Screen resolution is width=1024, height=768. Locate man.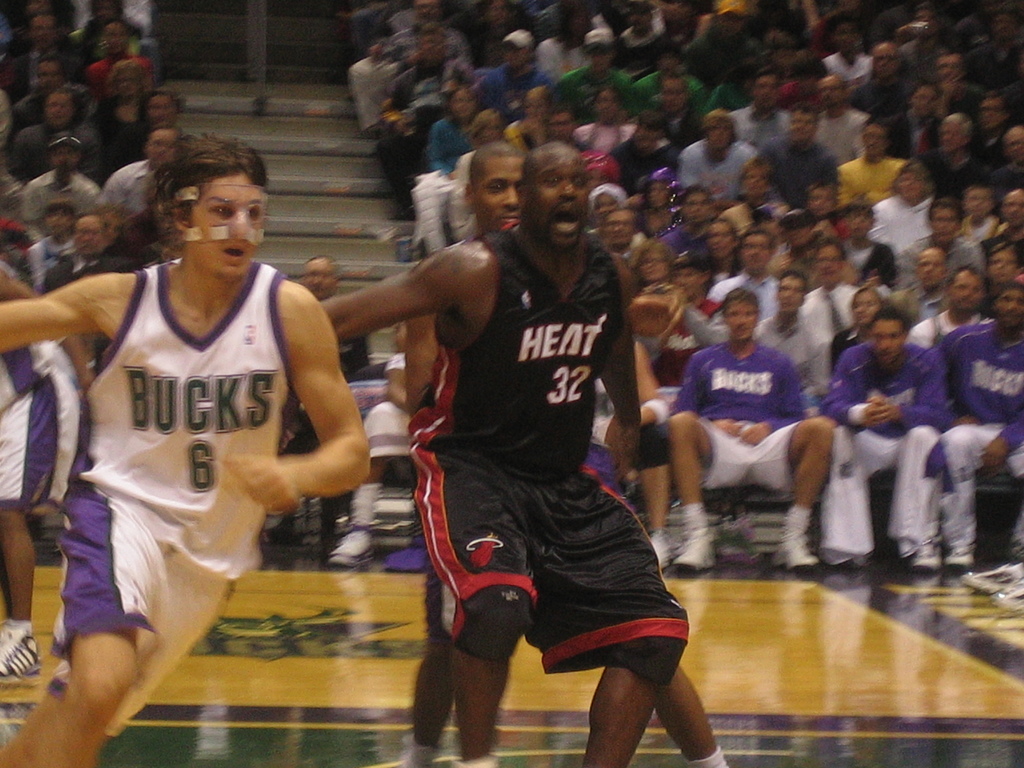
<region>837, 113, 909, 207</region>.
